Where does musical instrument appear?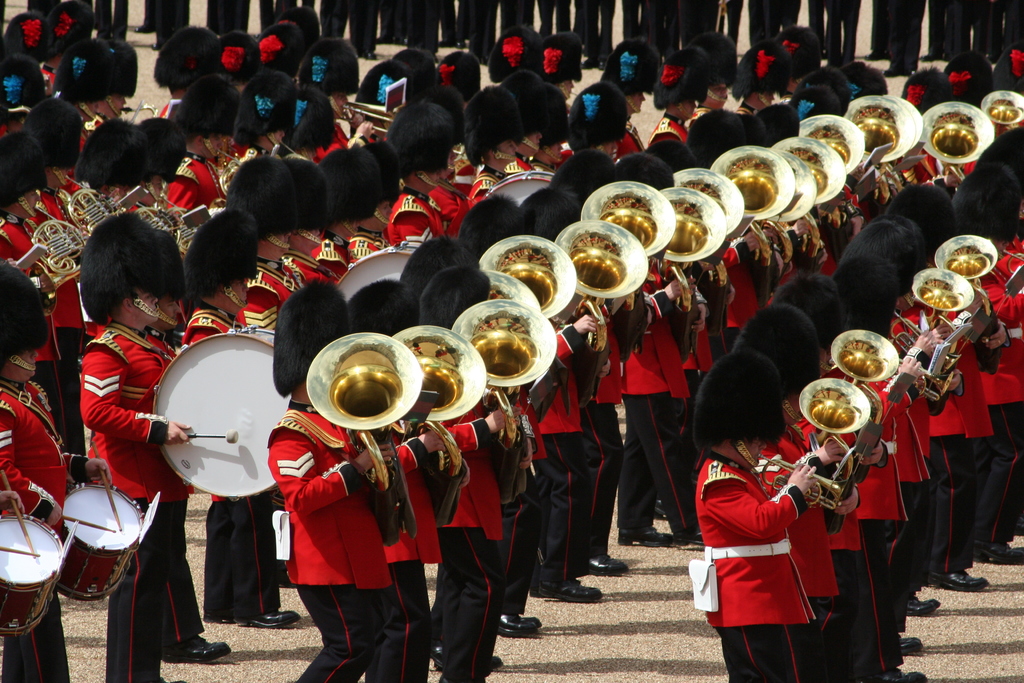
Appears at 337 97 410 136.
